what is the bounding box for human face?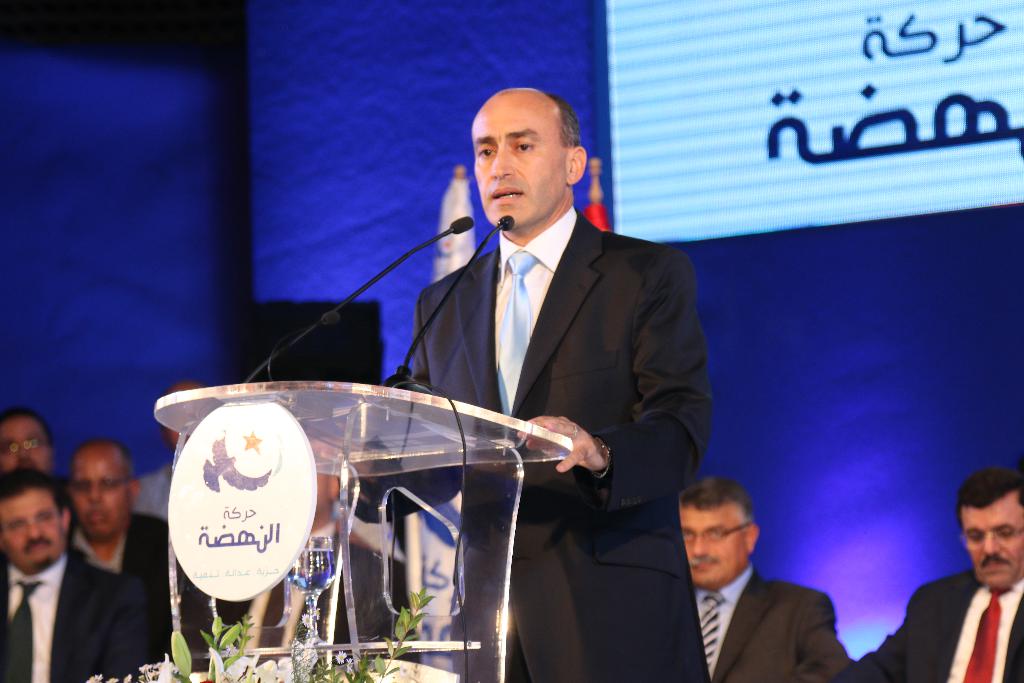
0:490:64:570.
